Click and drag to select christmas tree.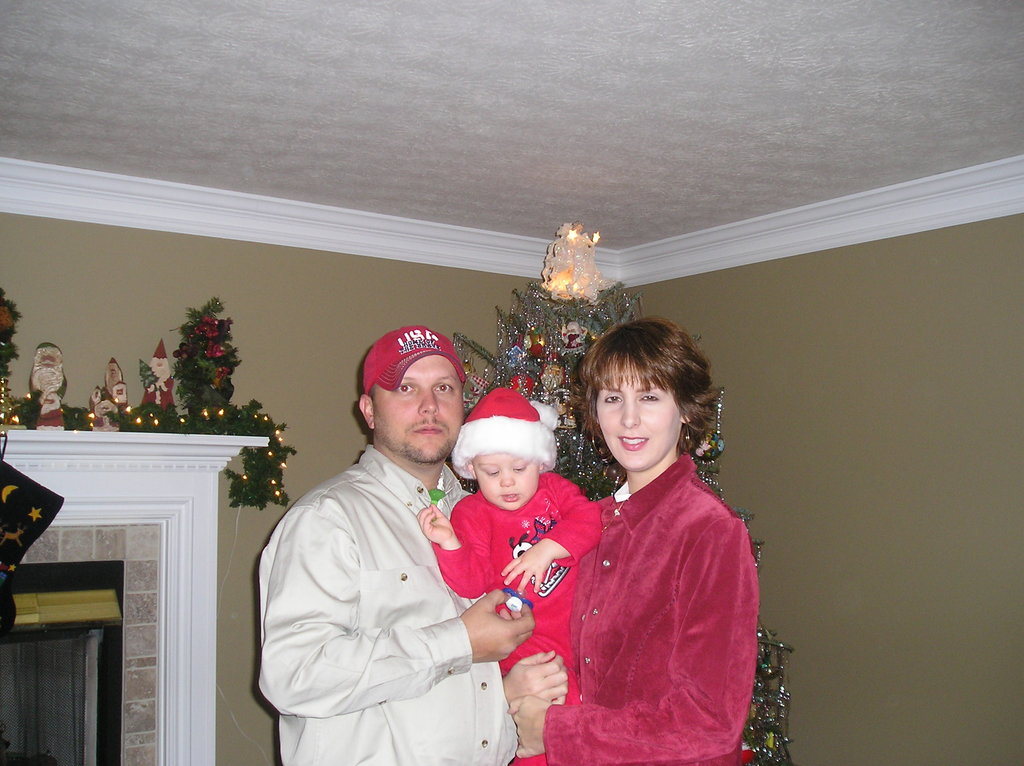
Selection: crop(358, 220, 793, 765).
